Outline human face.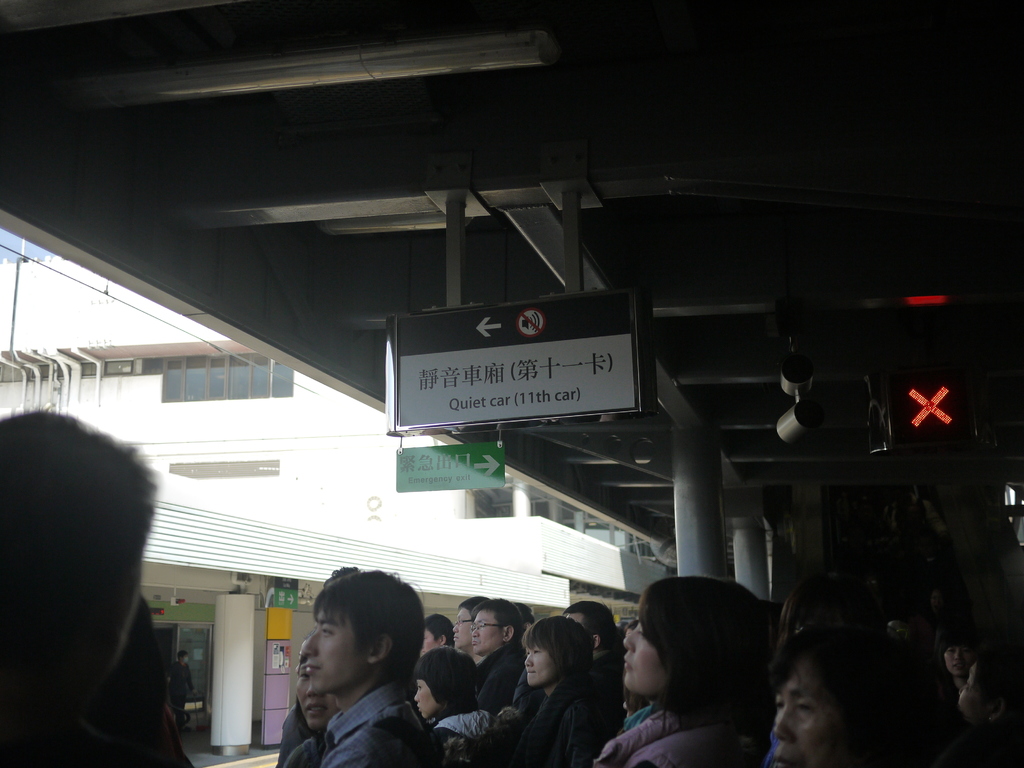
Outline: {"x1": 765, "y1": 648, "x2": 850, "y2": 767}.
